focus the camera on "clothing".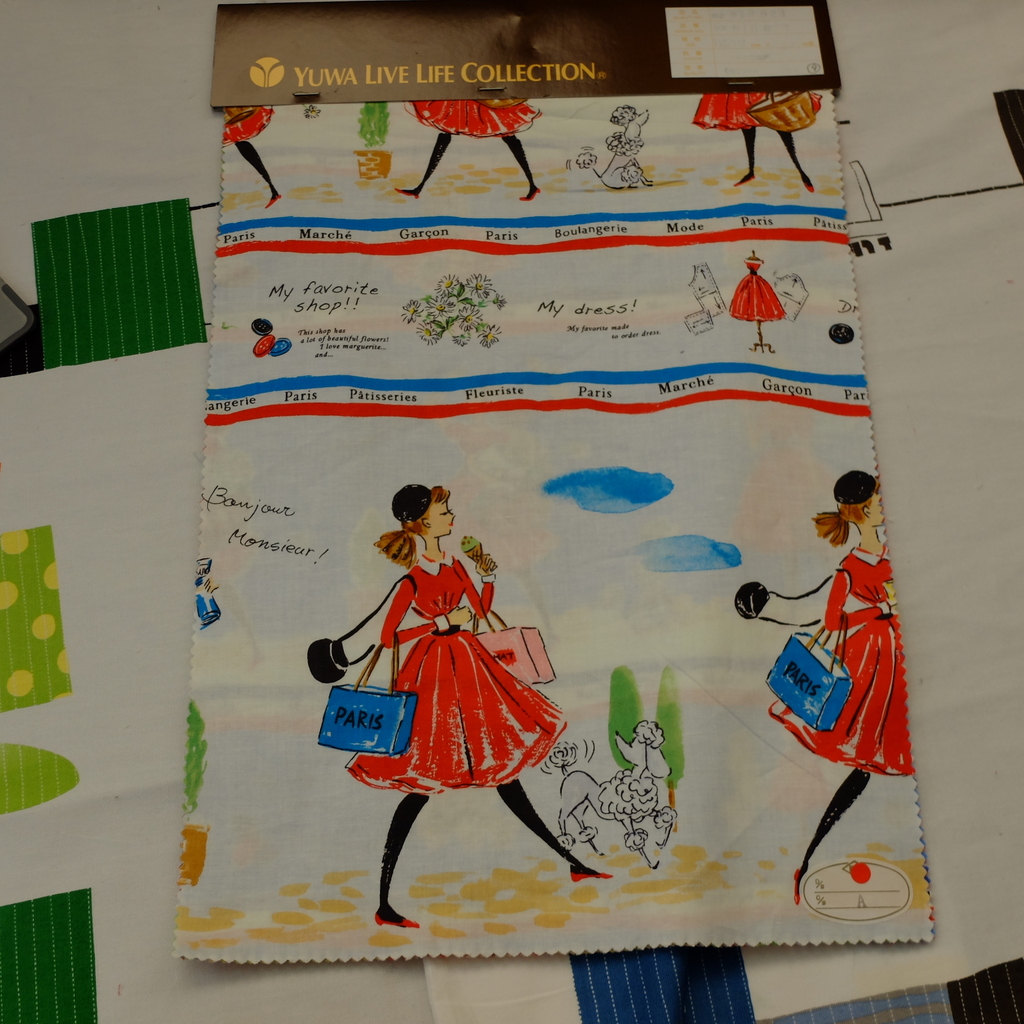
Focus region: 218/110/274/145.
